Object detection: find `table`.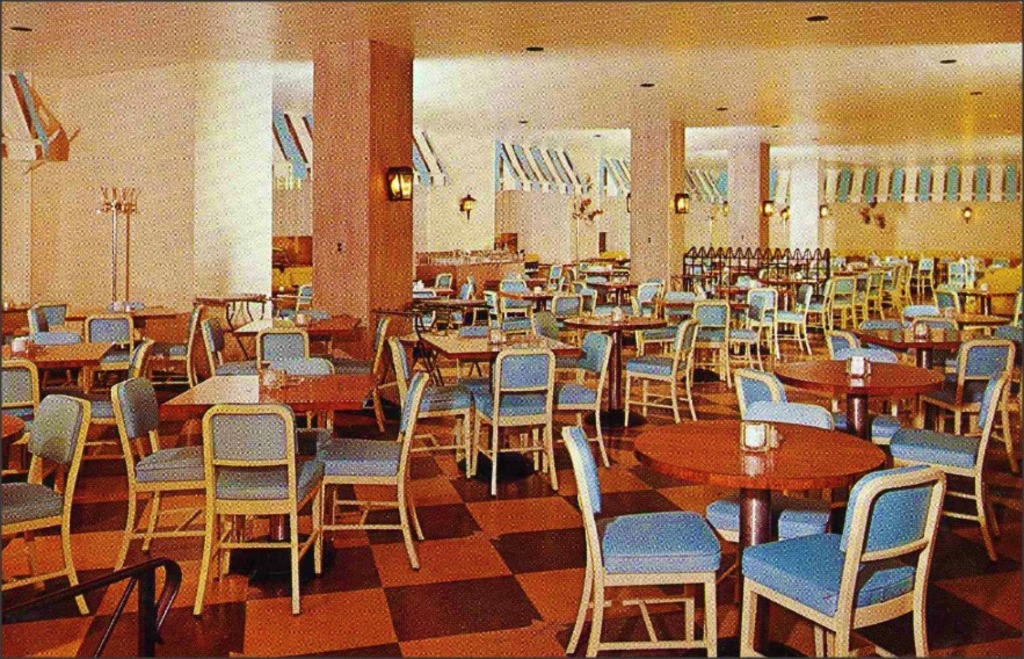
left=14, top=343, right=112, bottom=367.
